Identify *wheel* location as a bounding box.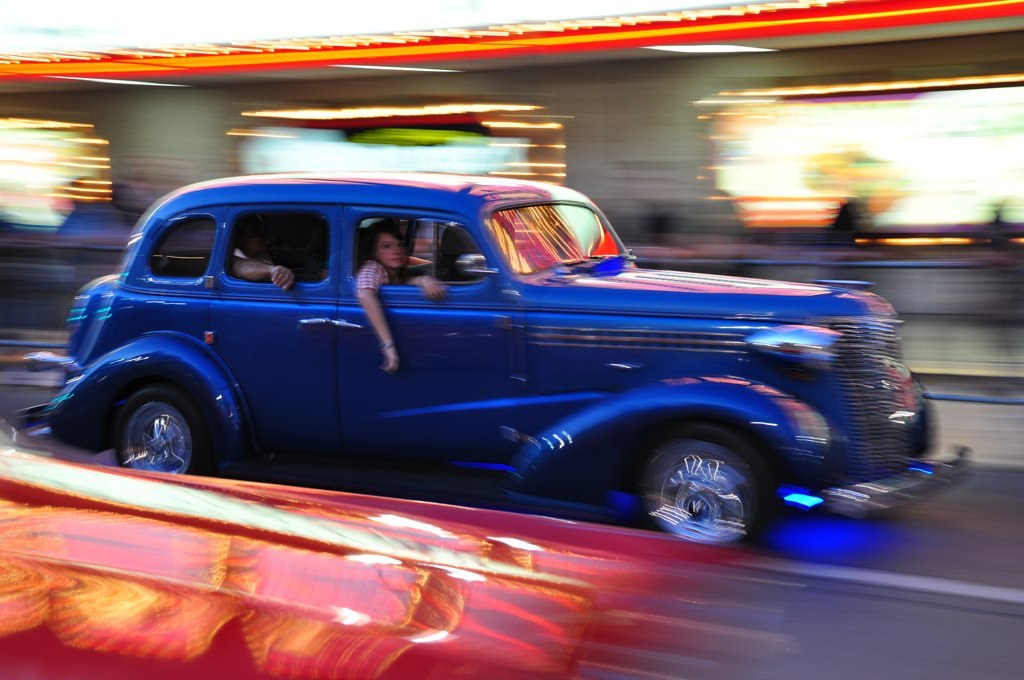
(left=112, top=384, right=210, bottom=476).
